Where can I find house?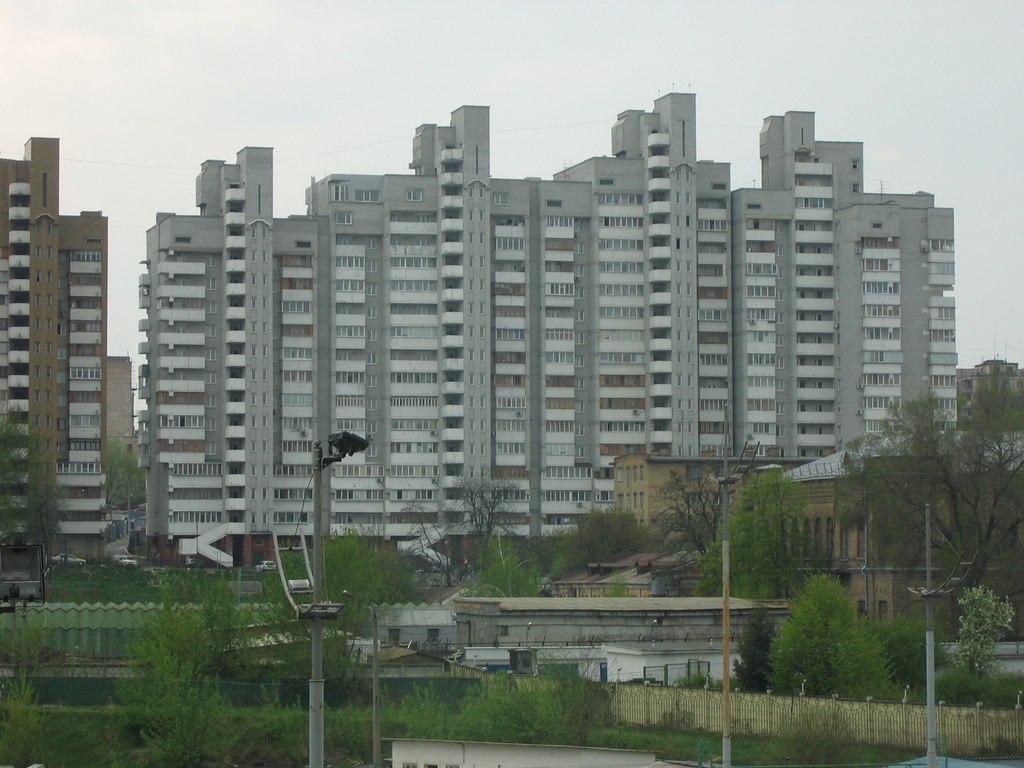
You can find it at select_region(134, 82, 960, 583).
